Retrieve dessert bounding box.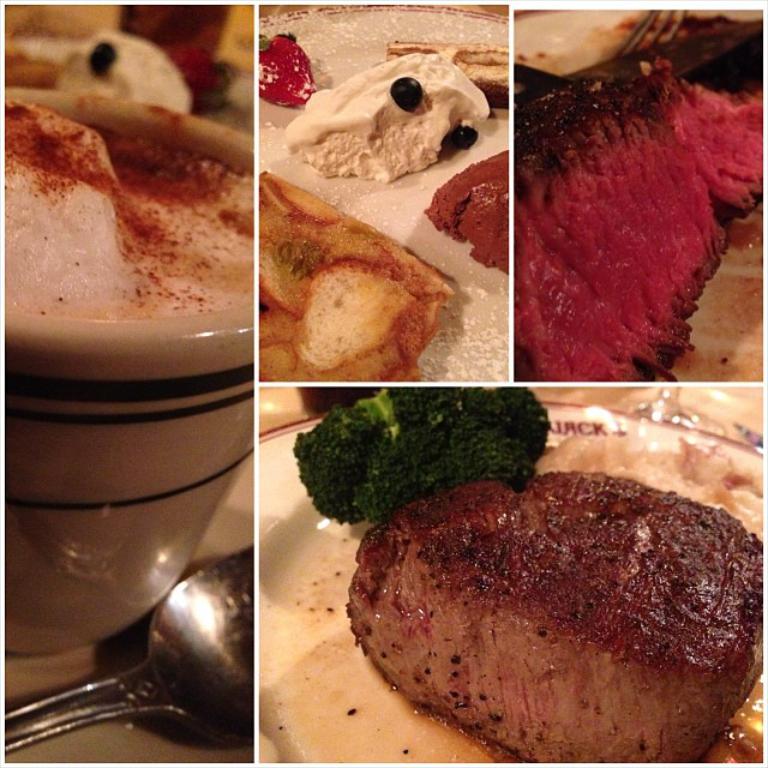
Bounding box: [left=338, top=466, right=767, bottom=767].
